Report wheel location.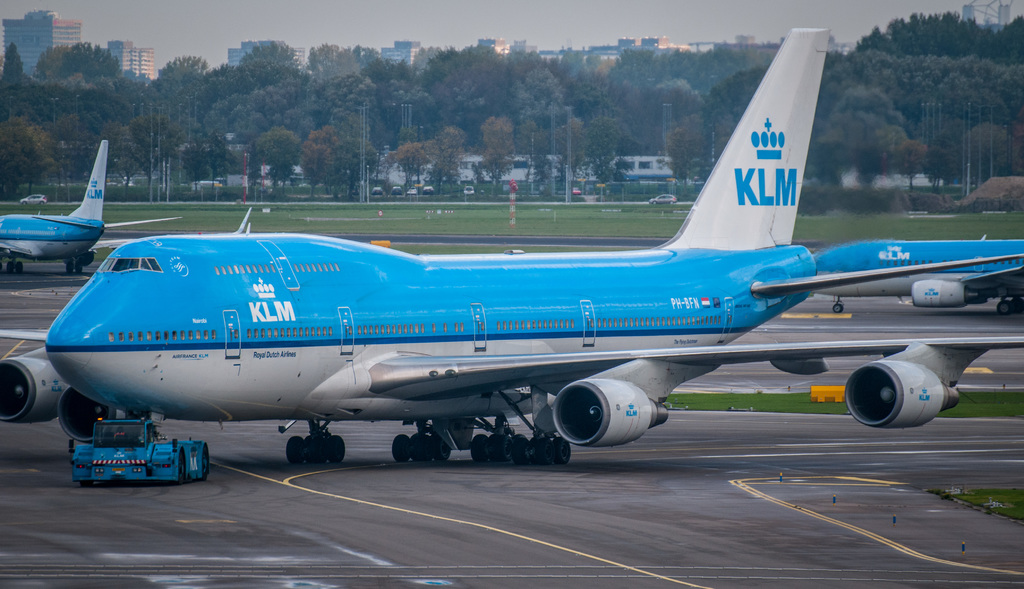
Report: x1=392, y1=433, x2=408, y2=461.
